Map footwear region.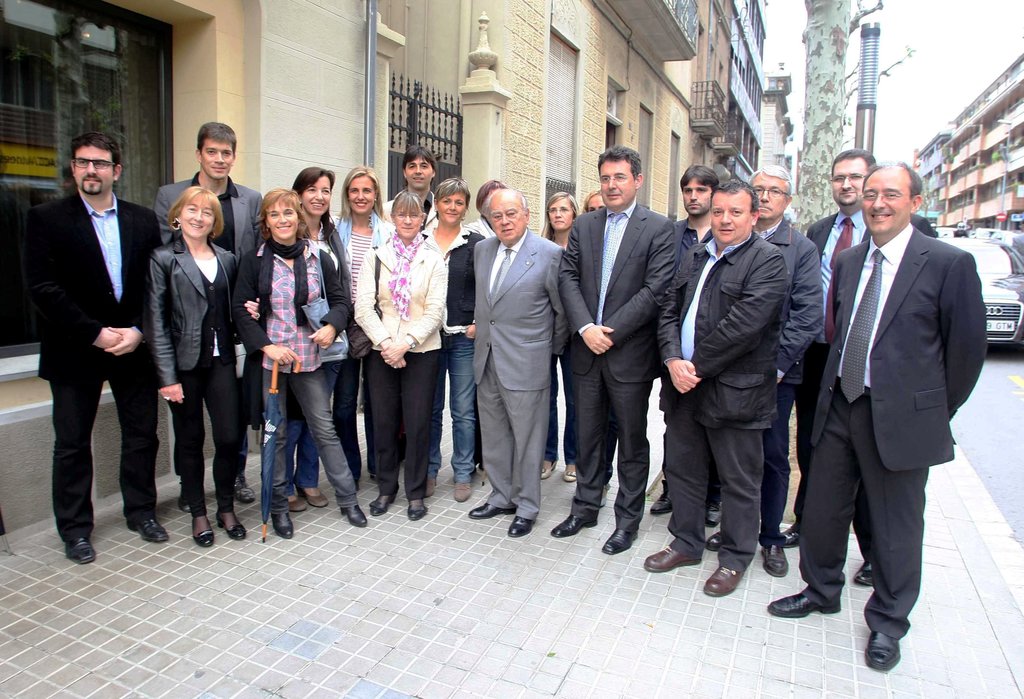
Mapped to rect(643, 541, 699, 574).
